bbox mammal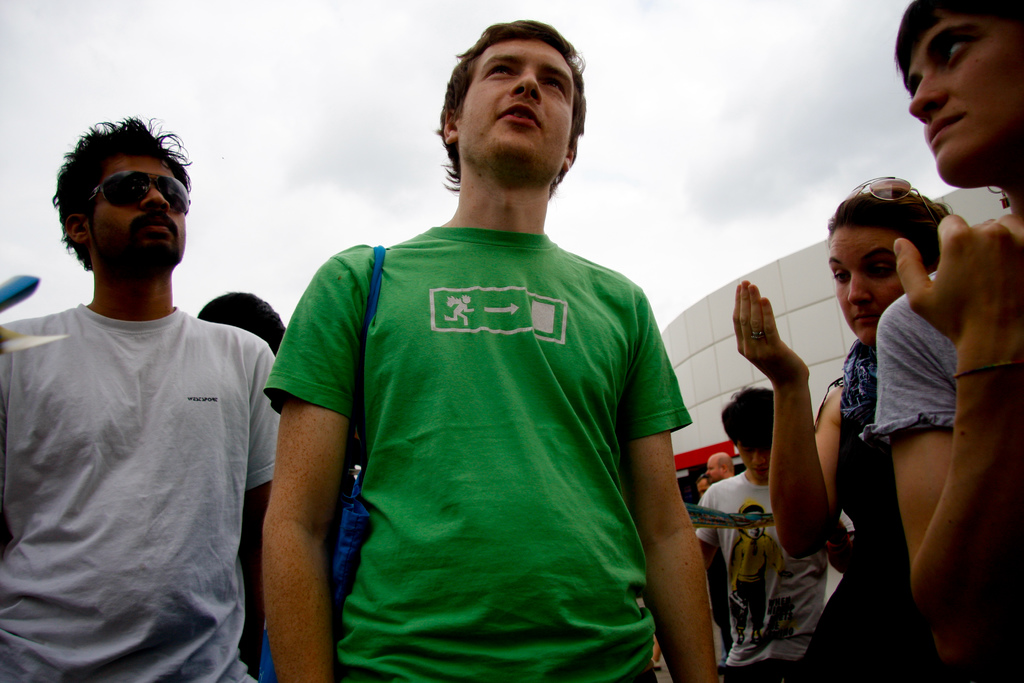
(left=732, top=175, right=953, bottom=682)
